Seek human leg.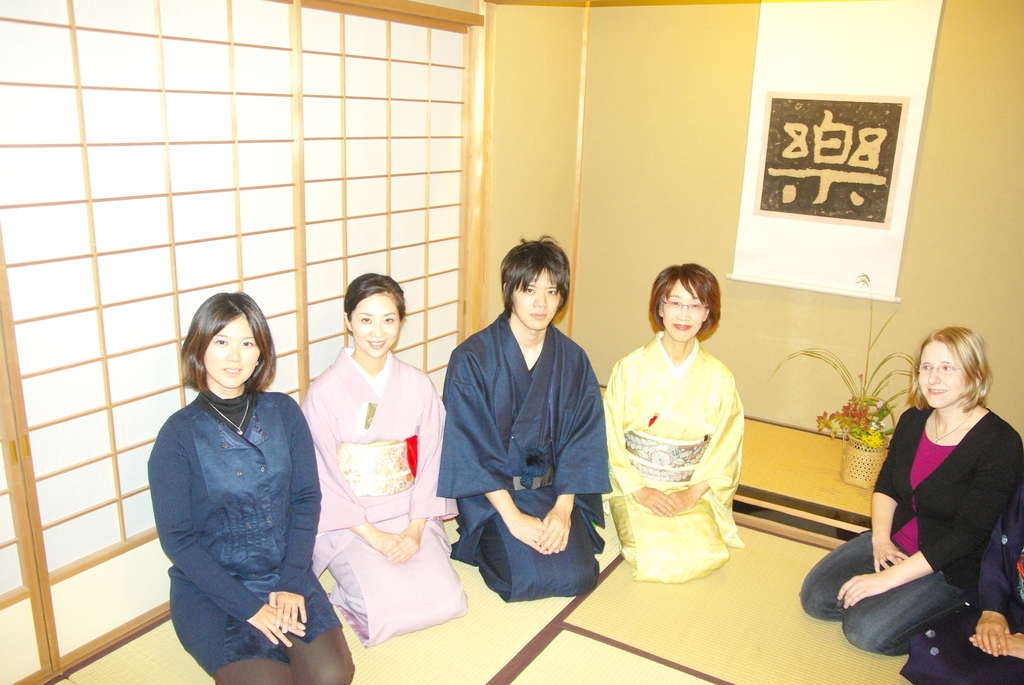
<region>166, 588, 294, 684</region>.
